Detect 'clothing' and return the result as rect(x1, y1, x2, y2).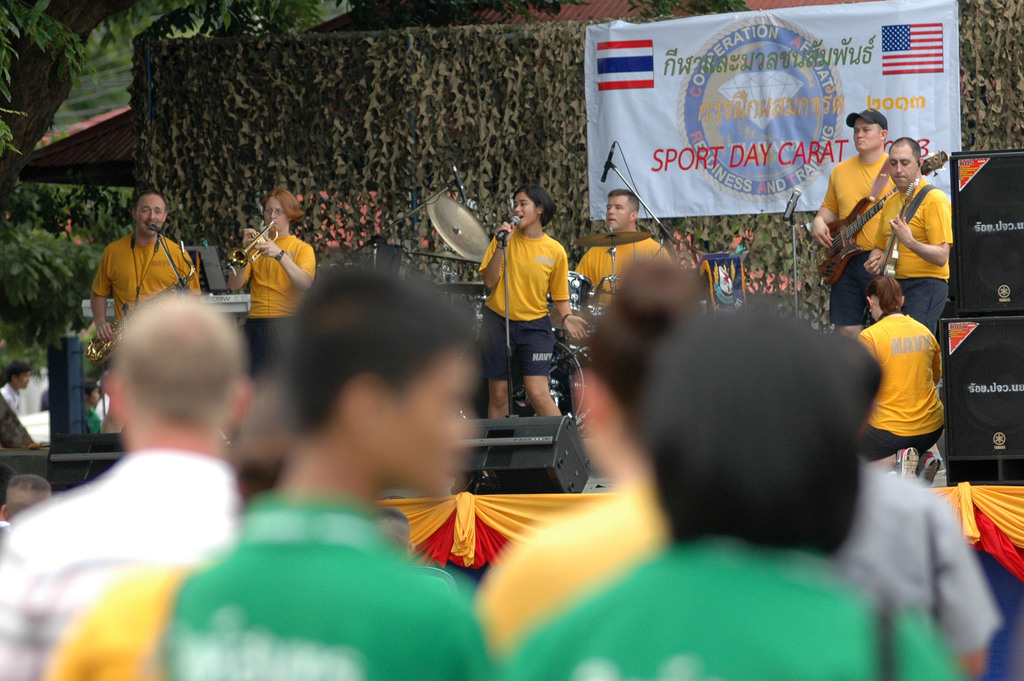
rect(824, 150, 899, 324).
